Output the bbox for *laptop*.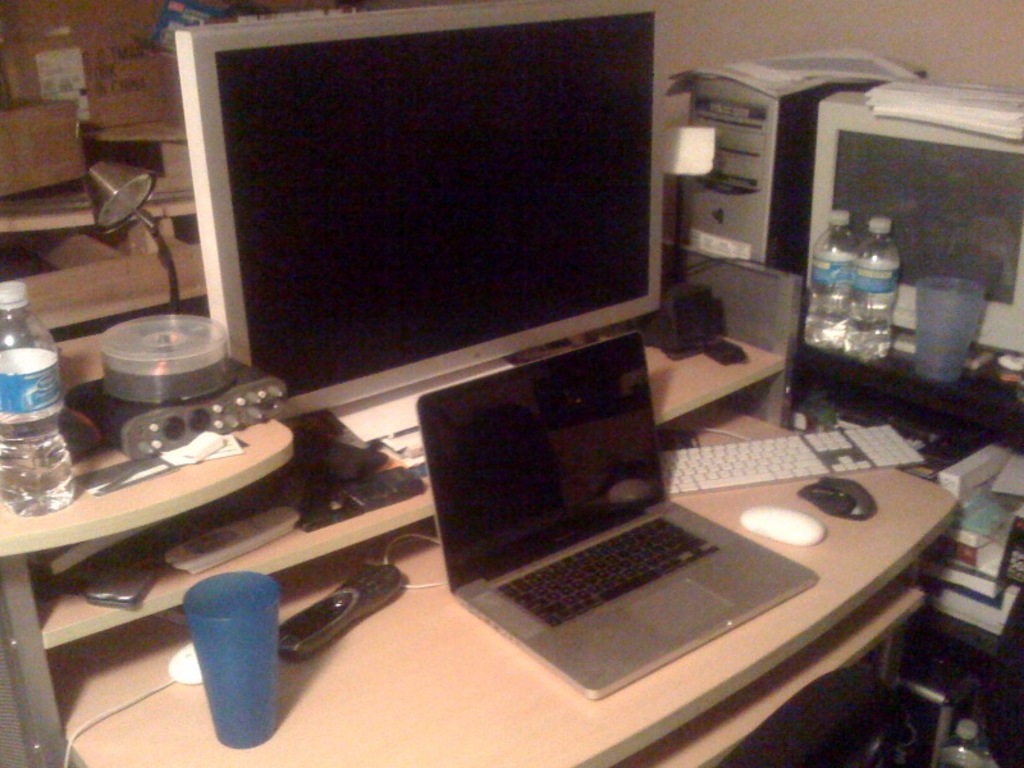
[left=417, top=326, right=814, bottom=703].
